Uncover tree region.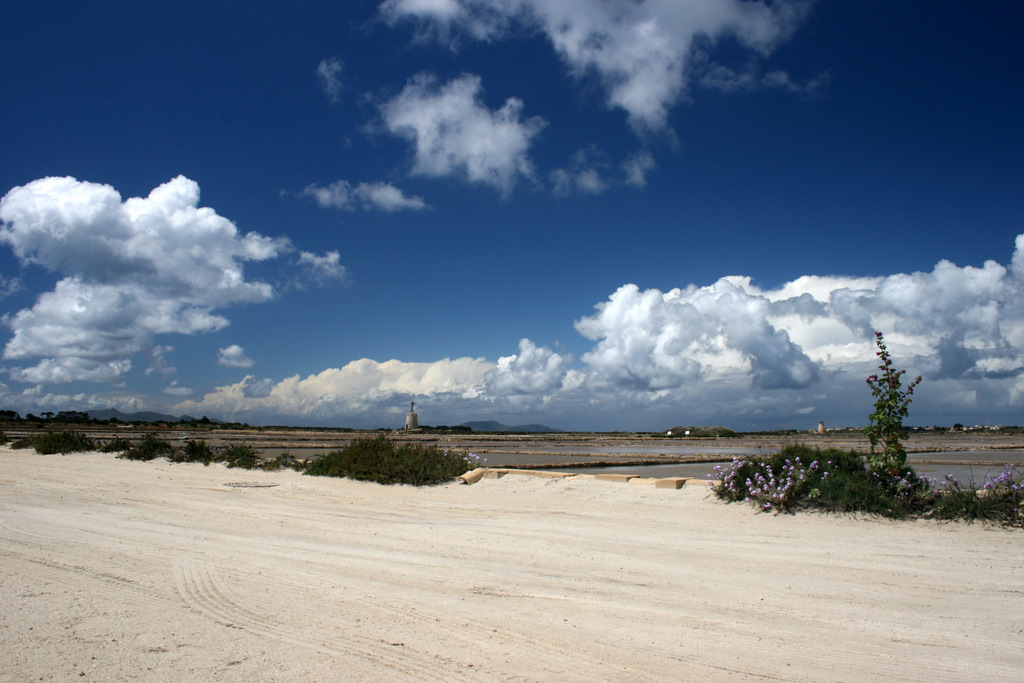
Uncovered: <region>862, 324, 931, 487</region>.
